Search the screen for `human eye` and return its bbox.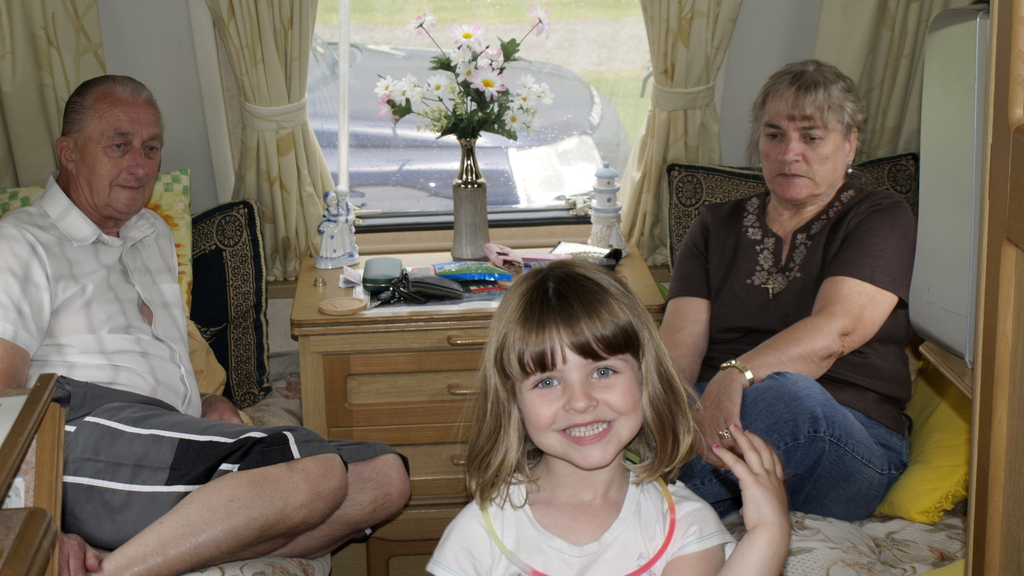
Found: left=144, top=141, right=161, bottom=161.
